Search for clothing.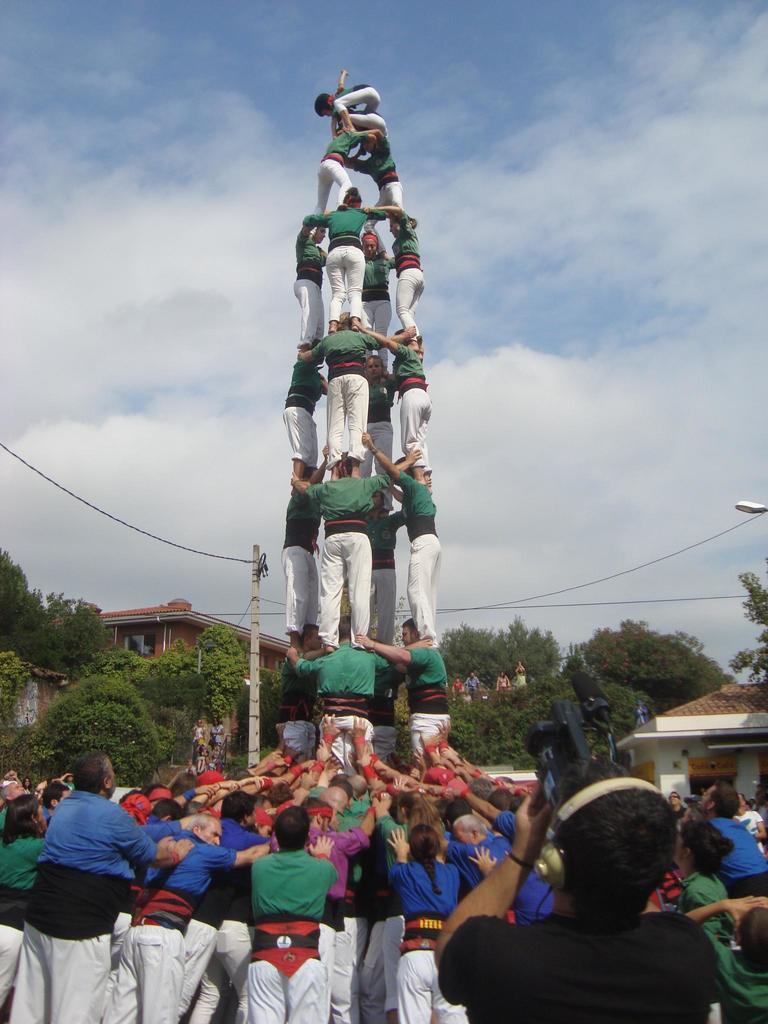
Found at crop(410, 645, 450, 758).
